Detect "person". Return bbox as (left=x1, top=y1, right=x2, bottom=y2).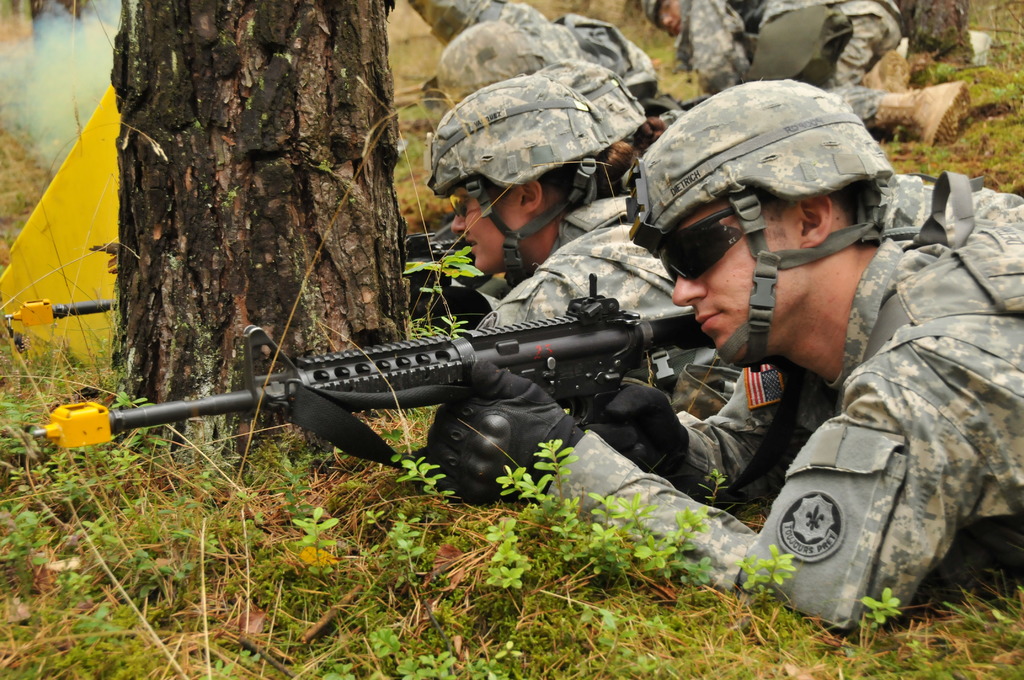
(left=399, top=0, right=659, bottom=95).
